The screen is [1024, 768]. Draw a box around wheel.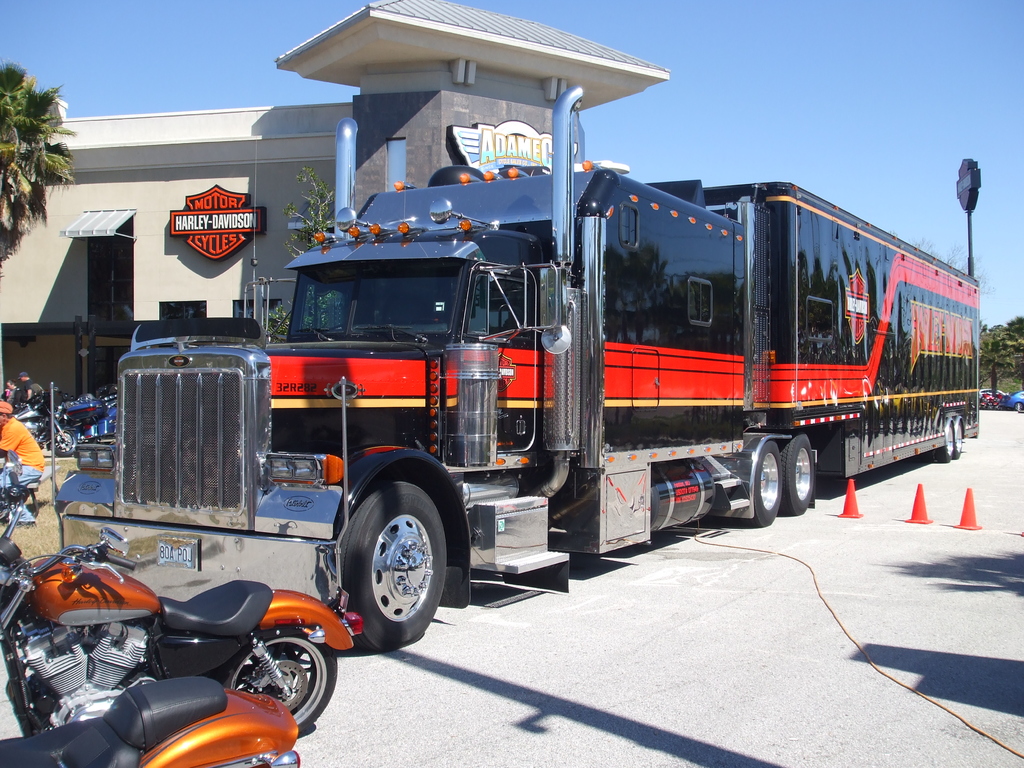
crop(781, 431, 812, 513).
